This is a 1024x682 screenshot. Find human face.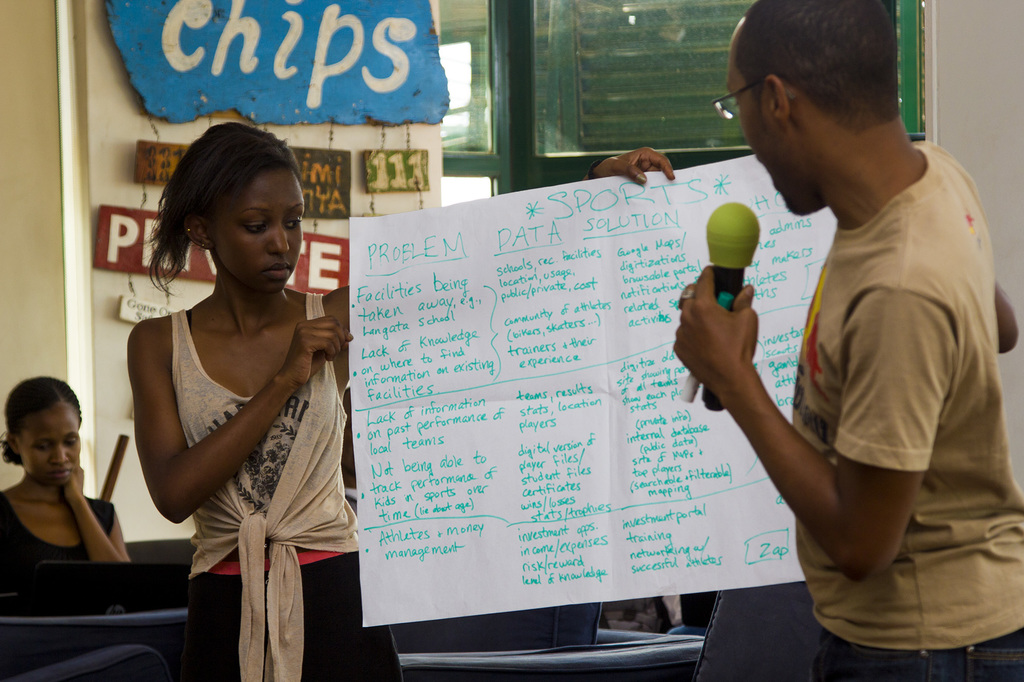
Bounding box: 24:405:84:490.
